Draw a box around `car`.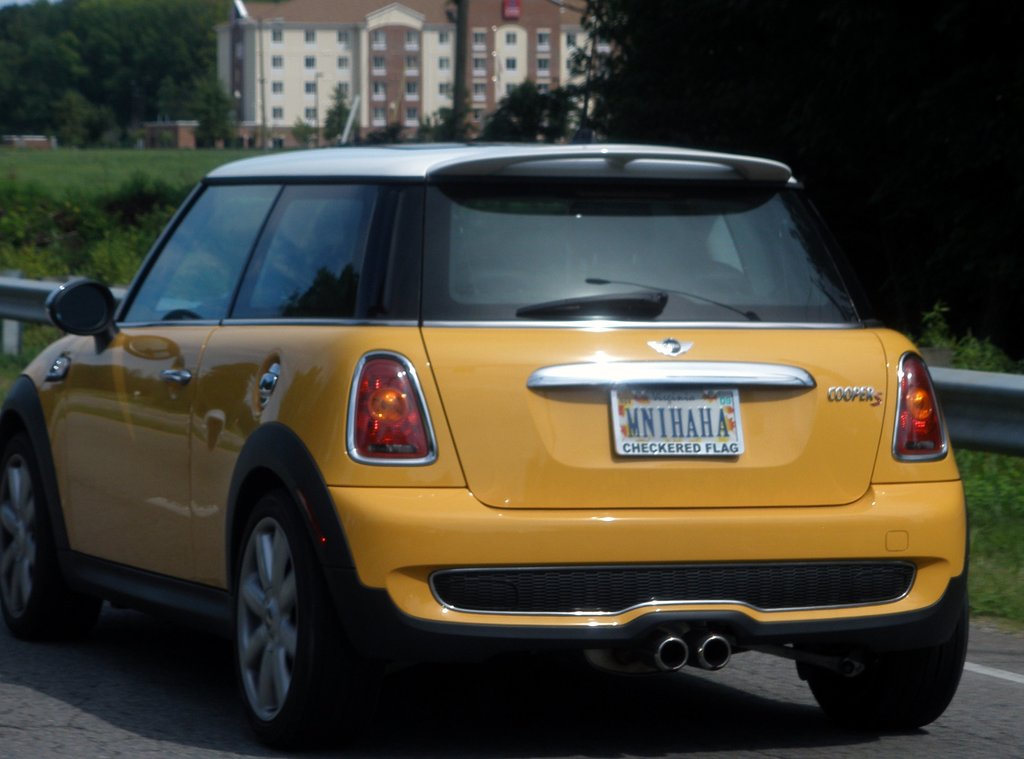
[47, 136, 977, 737].
